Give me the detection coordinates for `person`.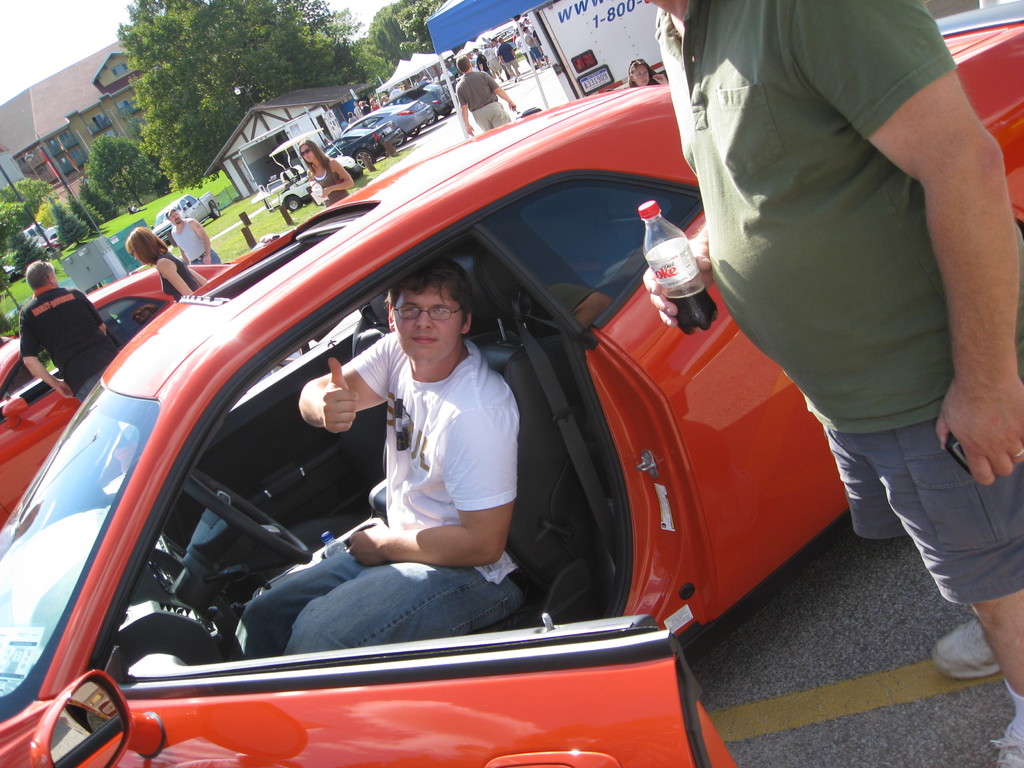
crop(128, 205, 138, 216).
